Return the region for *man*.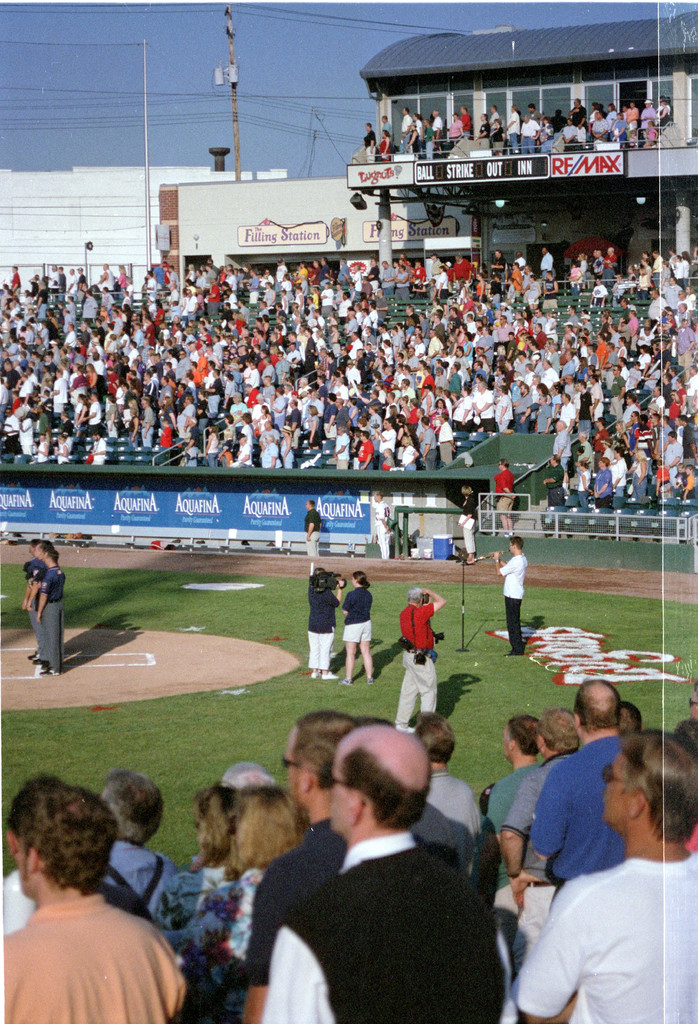
[left=362, top=124, right=376, bottom=166].
